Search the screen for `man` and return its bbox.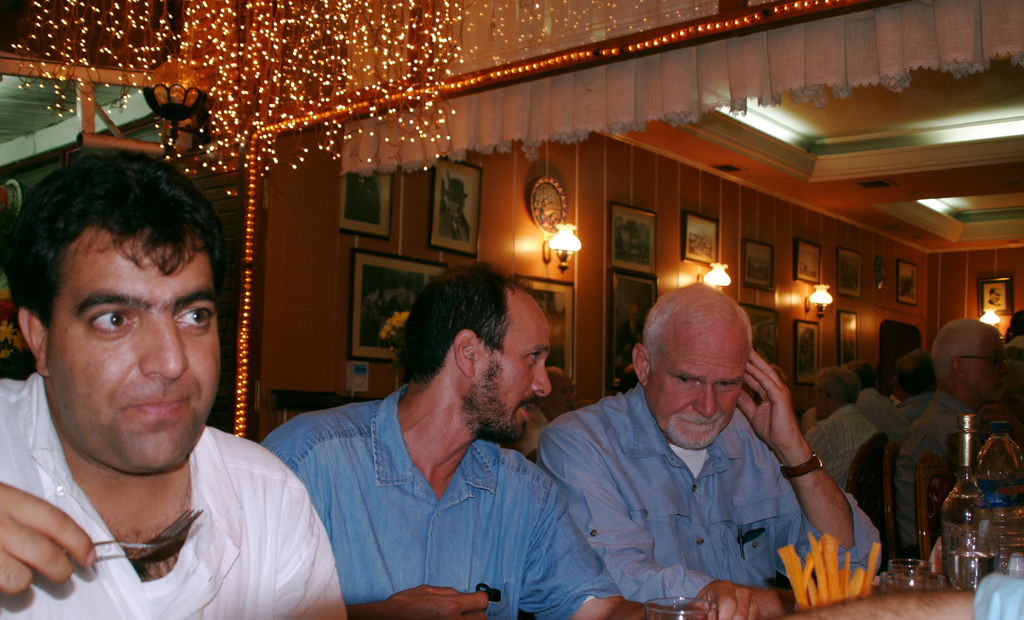
Found: (896,347,936,446).
